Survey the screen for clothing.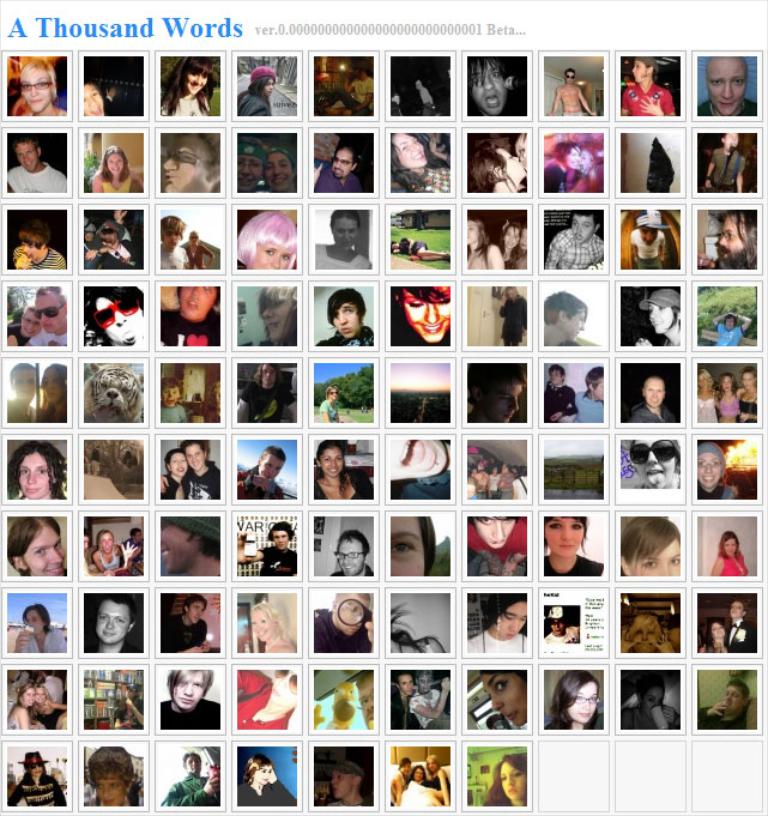
Survey found: (185, 237, 214, 265).
